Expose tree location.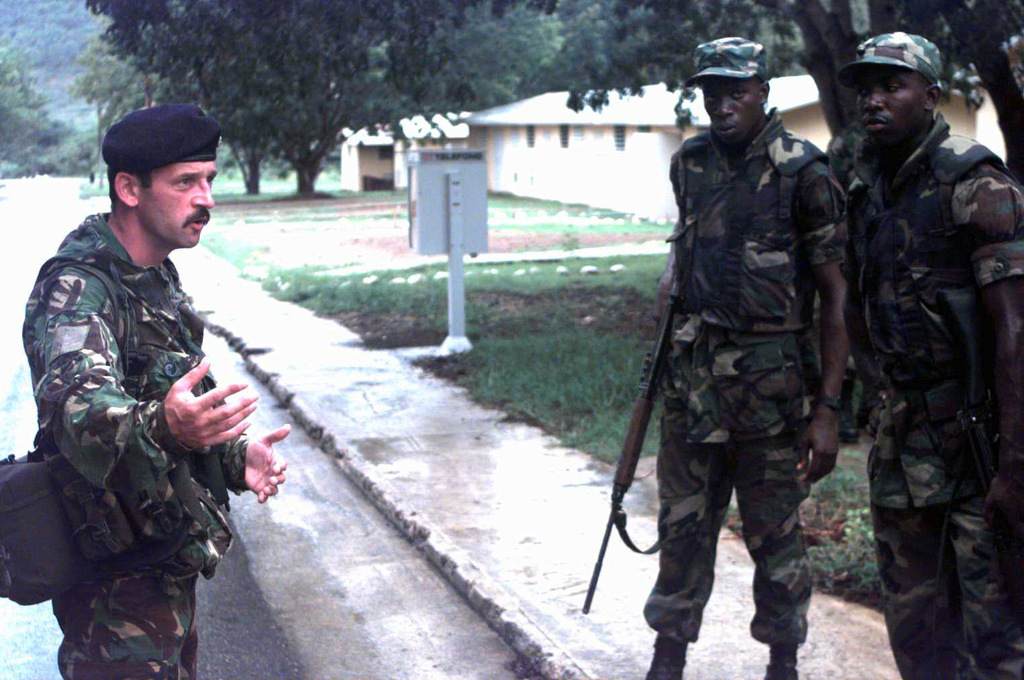
Exposed at locate(925, 0, 1023, 169).
